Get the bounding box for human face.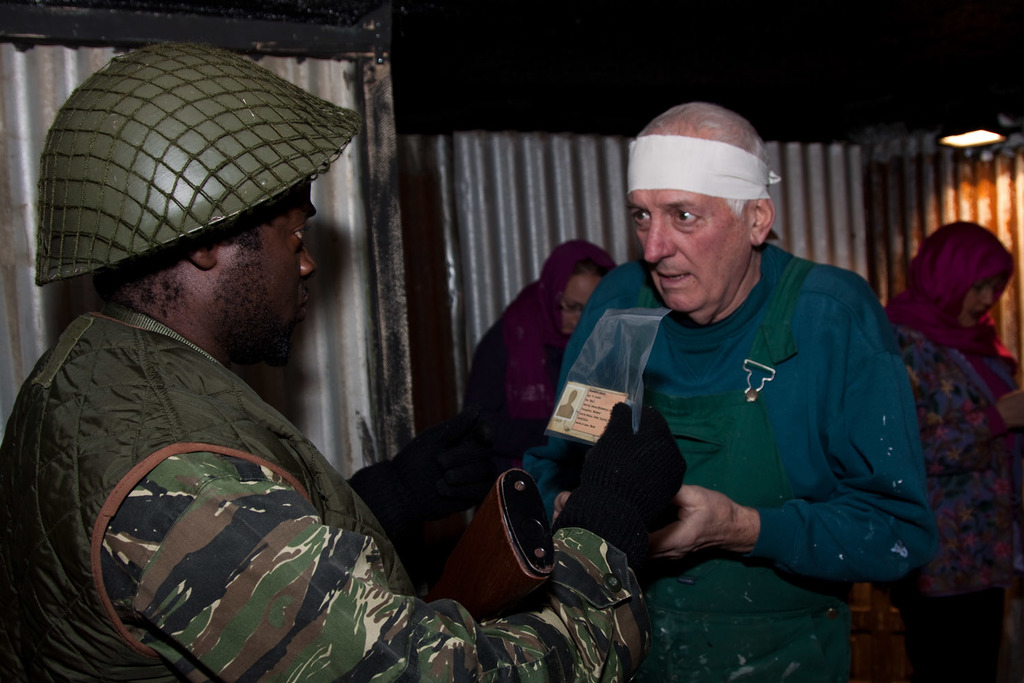
<bbox>552, 272, 593, 339</bbox>.
